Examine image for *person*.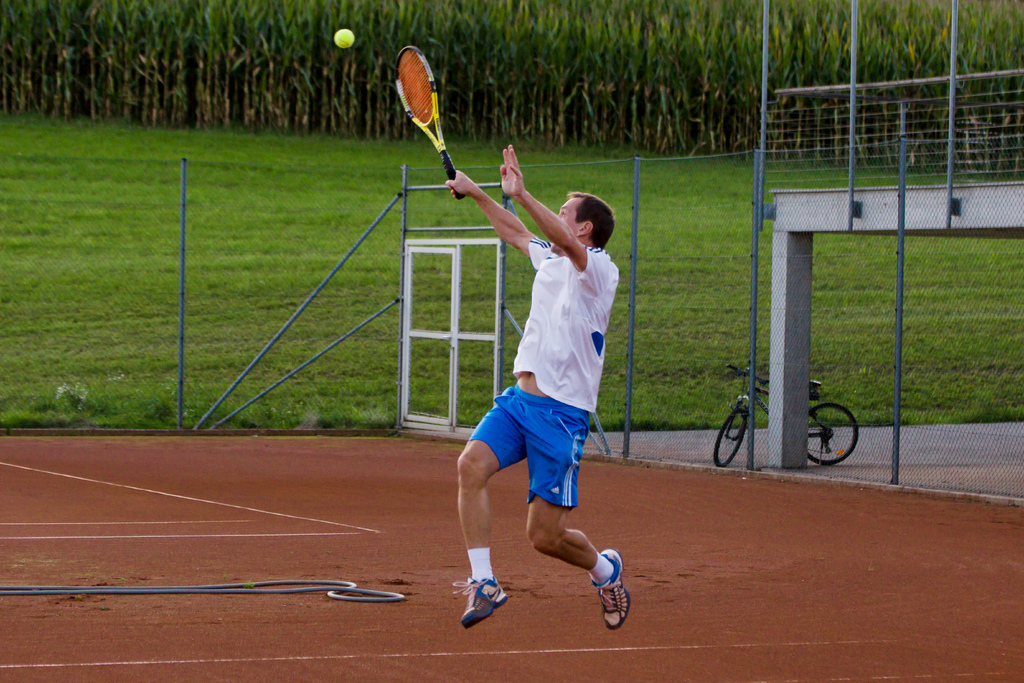
Examination result: <bbox>455, 123, 628, 640</bbox>.
